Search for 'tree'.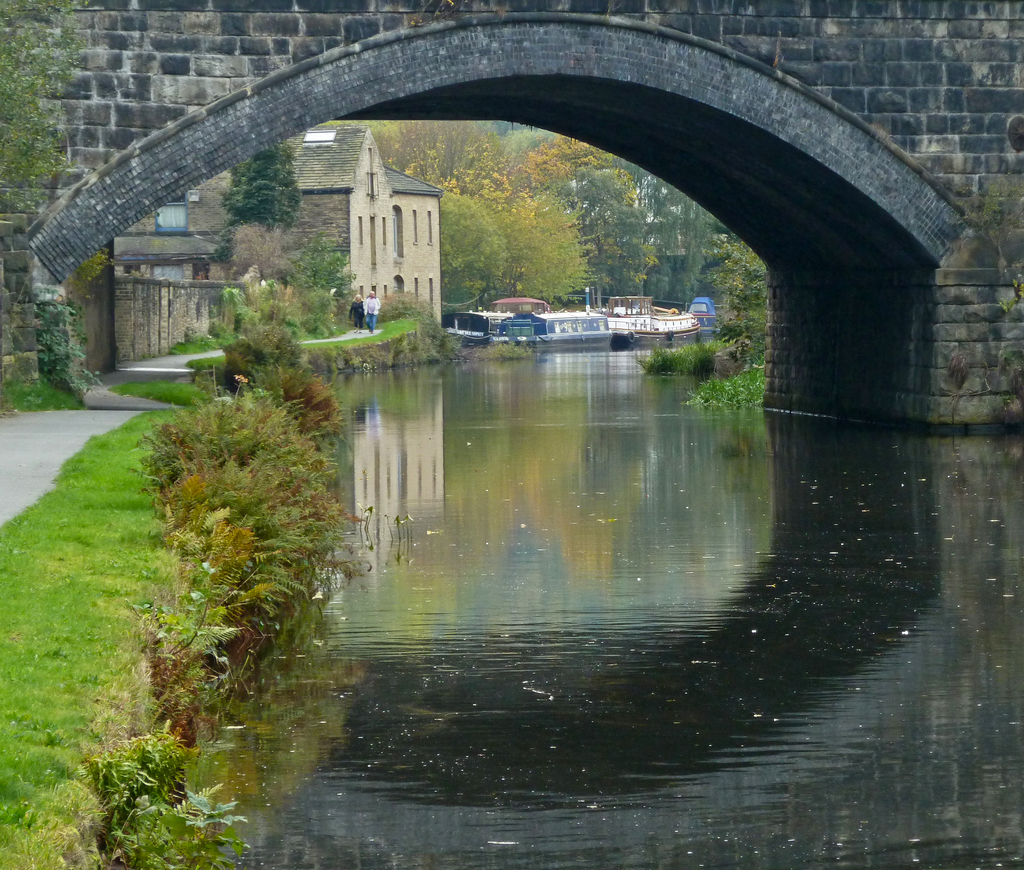
Found at [296,239,355,347].
